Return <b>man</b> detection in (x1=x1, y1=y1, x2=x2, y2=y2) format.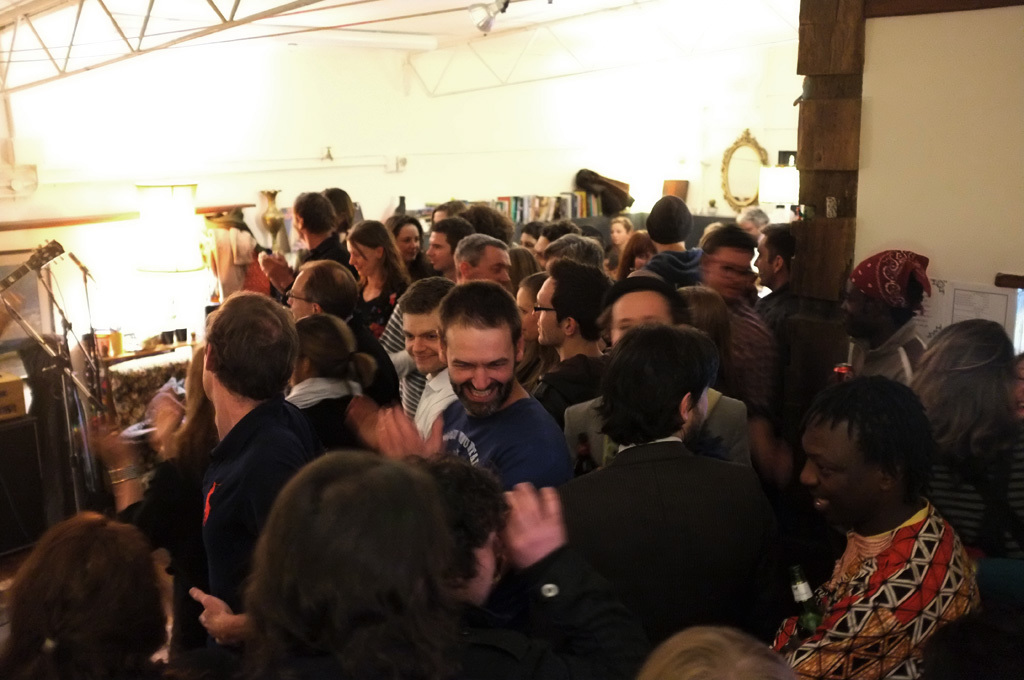
(x1=532, y1=220, x2=582, y2=271).
